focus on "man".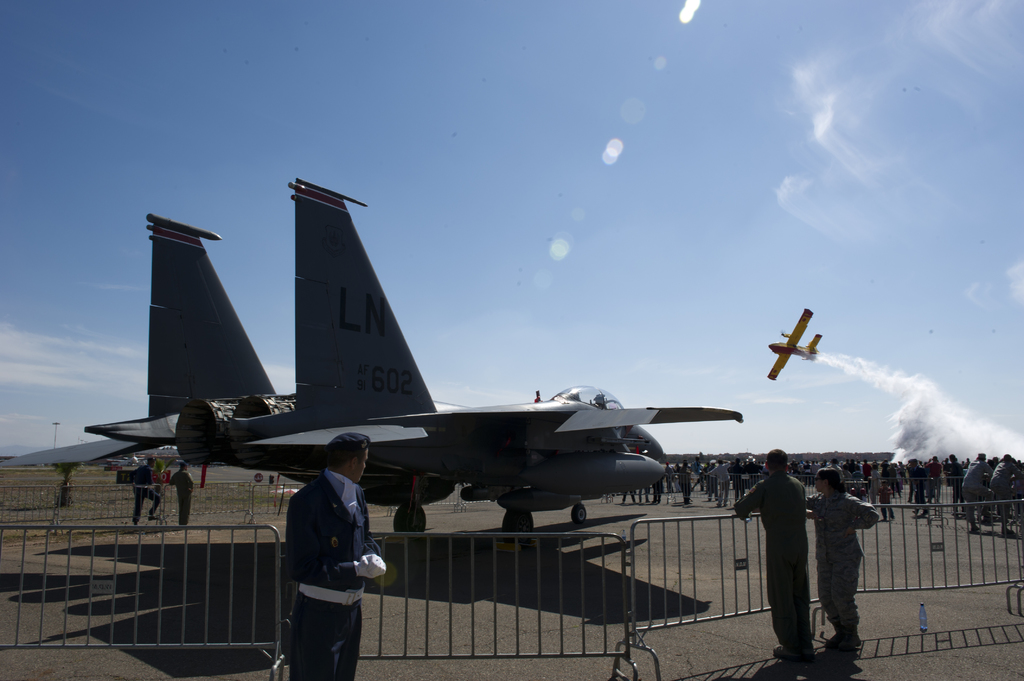
Focused at detection(169, 464, 196, 524).
